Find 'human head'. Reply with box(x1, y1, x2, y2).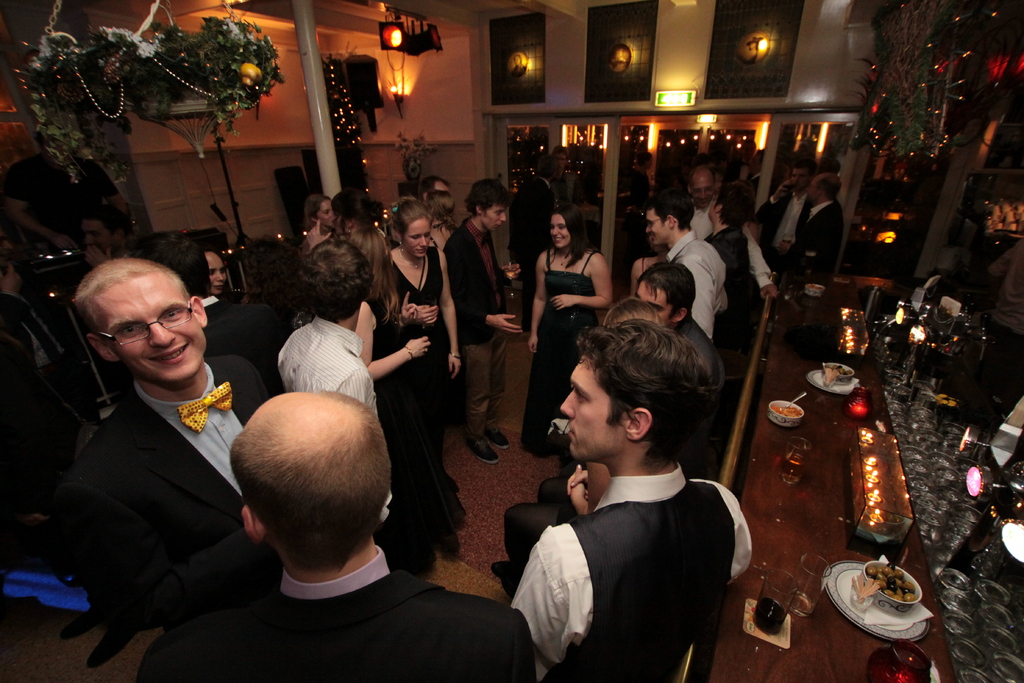
box(348, 227, 394, 284).
